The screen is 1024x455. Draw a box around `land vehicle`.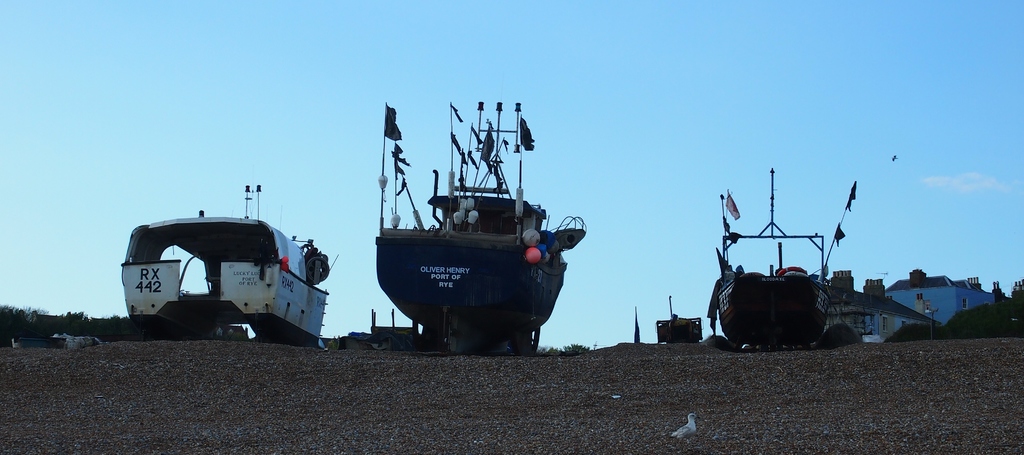
select_region(128, 211, 344, 331).
